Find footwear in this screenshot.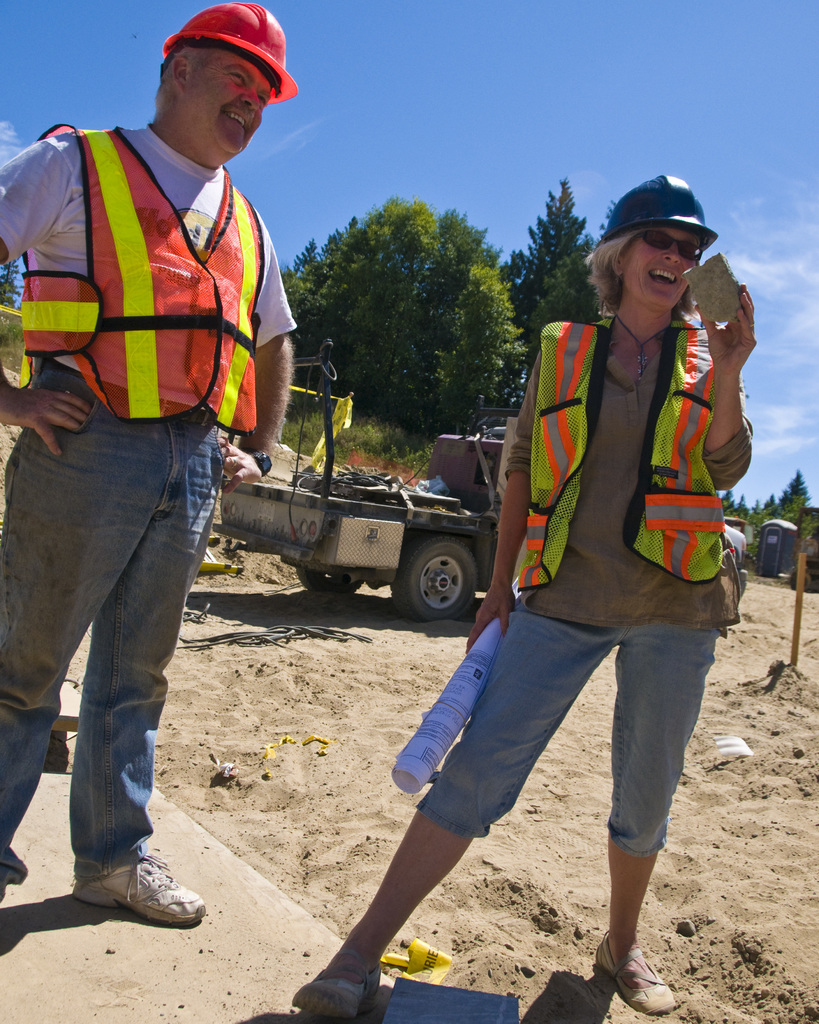
The bounding box for footwear is (left=294, top=952, right=378, bottom=1015).
